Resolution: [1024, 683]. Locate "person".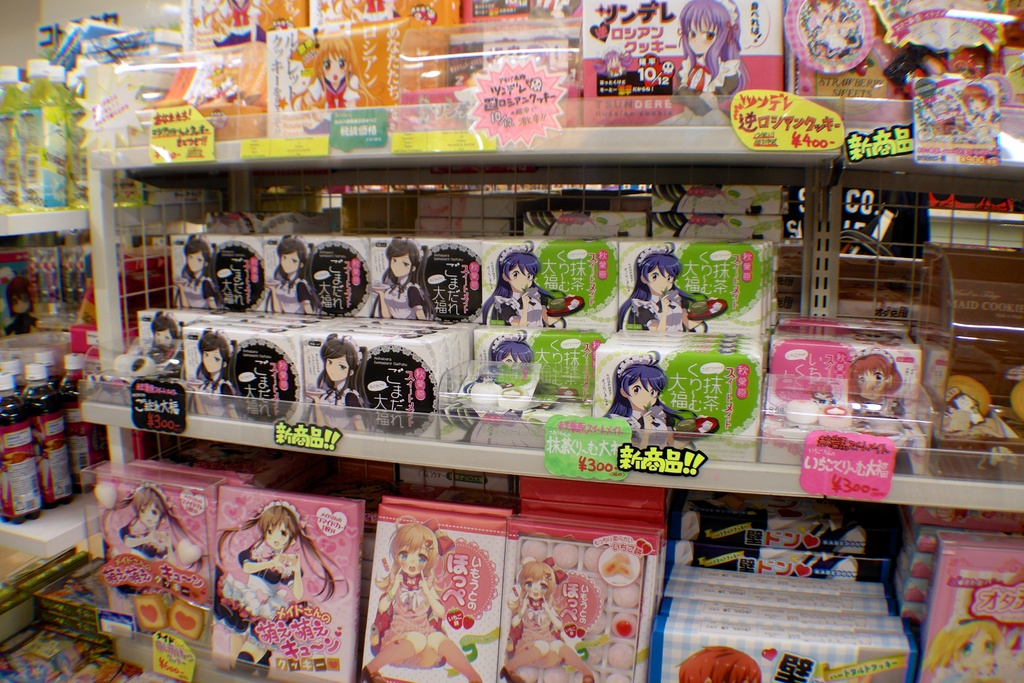
145:310:184:353.
